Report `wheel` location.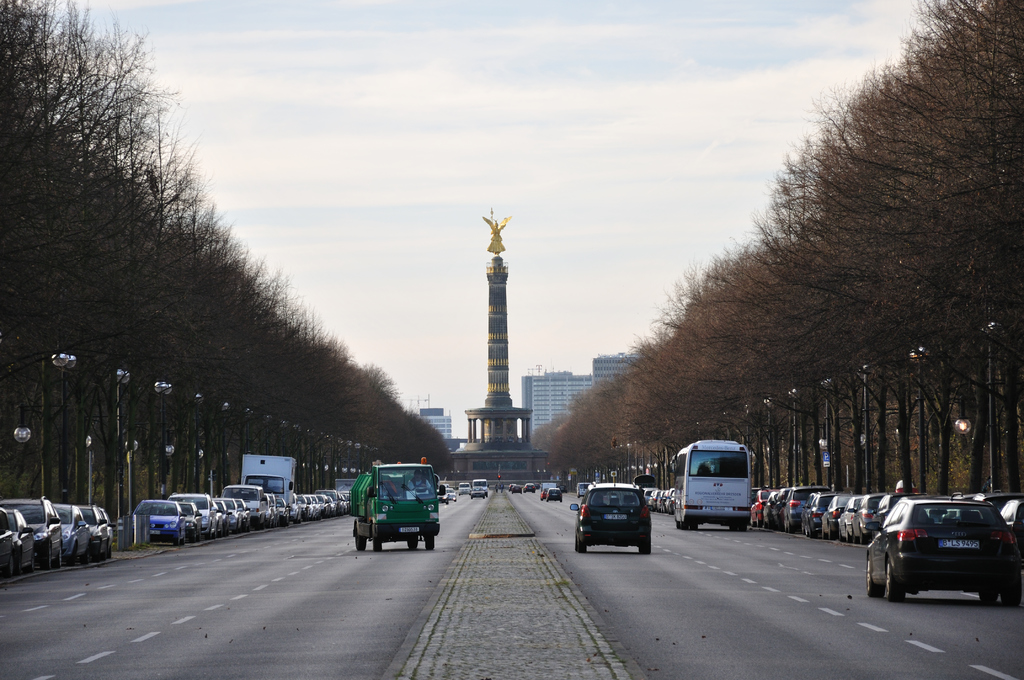
Report: <box>677,514,693,531</box>.
